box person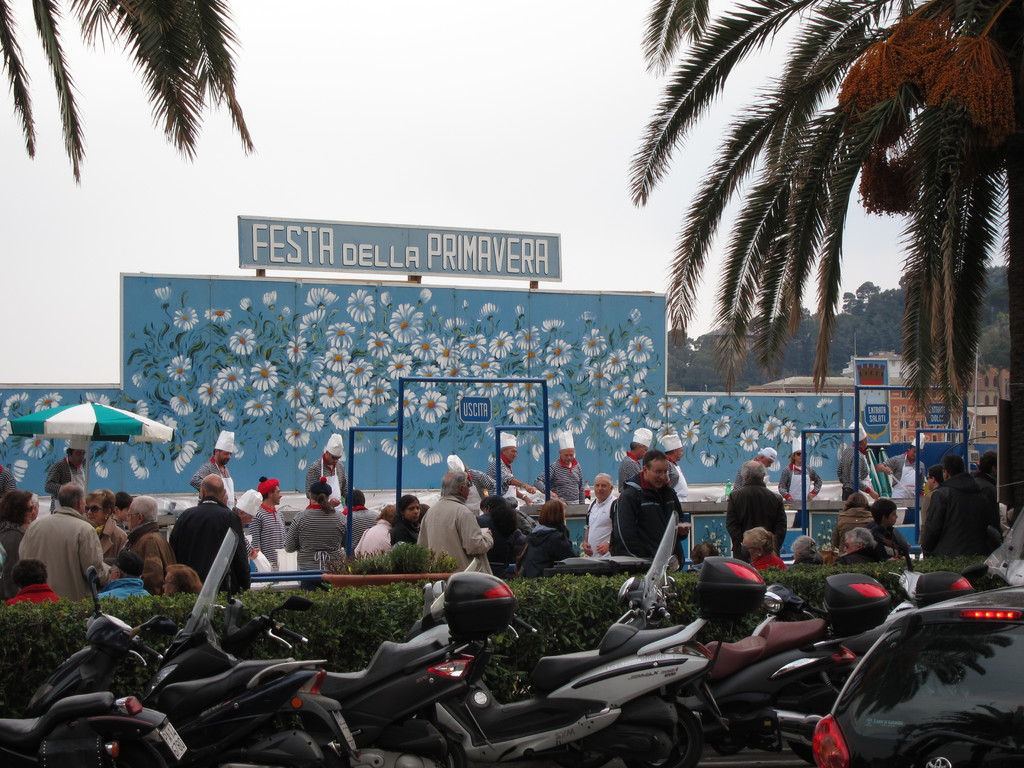
916, 466, 943, 525
